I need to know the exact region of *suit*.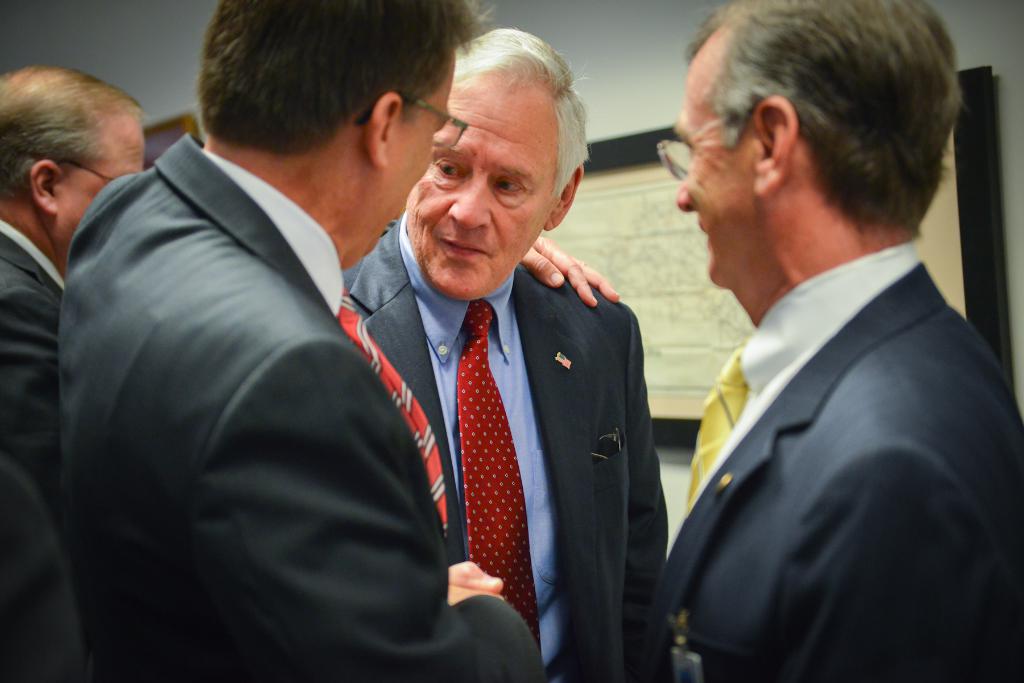
Region: x1=0 y1=218 x2=71 y2=522.
